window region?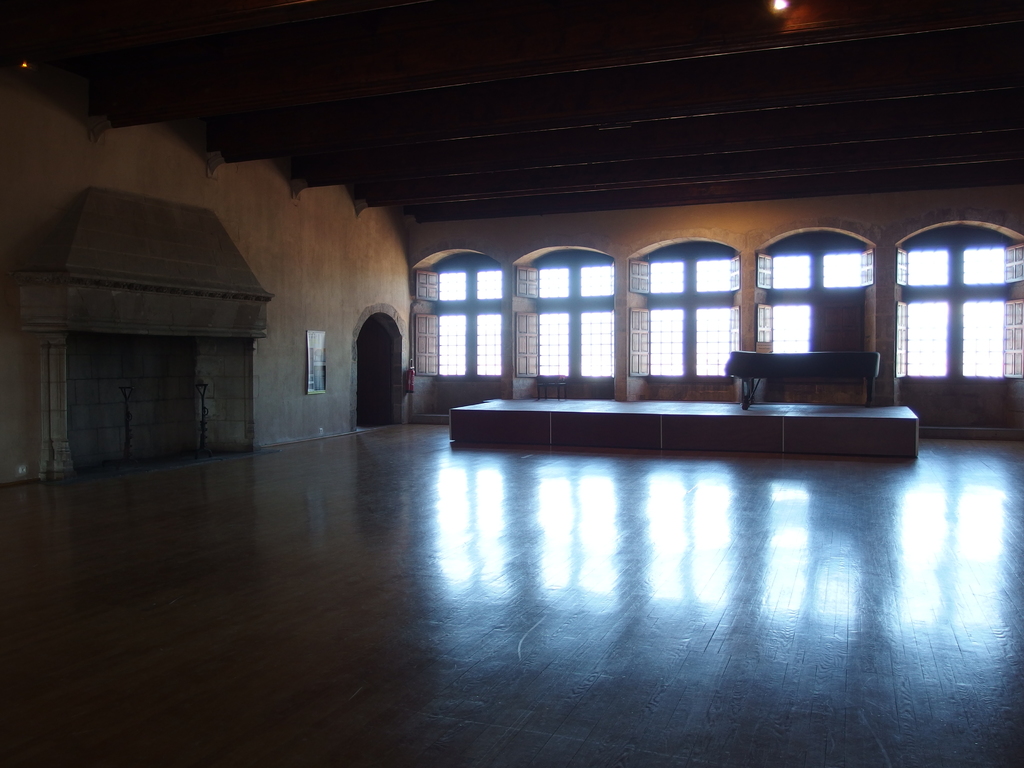
bbox=(413, 262, 509, 378)
